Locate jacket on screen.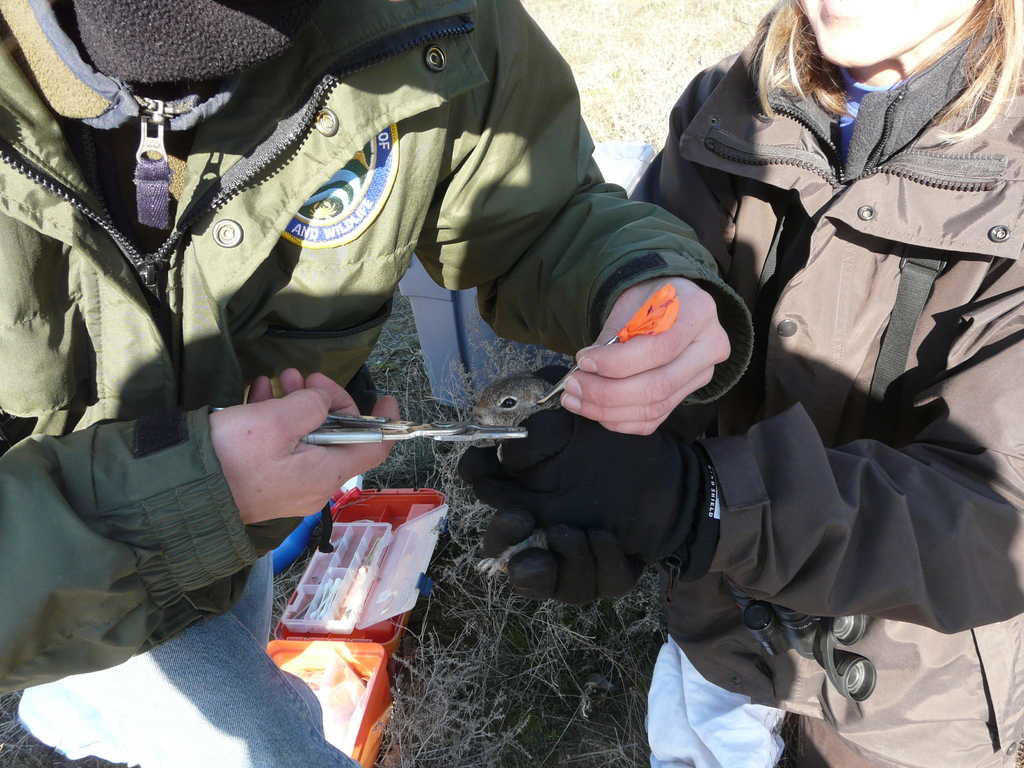
On screen at (477,29,1007,696).
